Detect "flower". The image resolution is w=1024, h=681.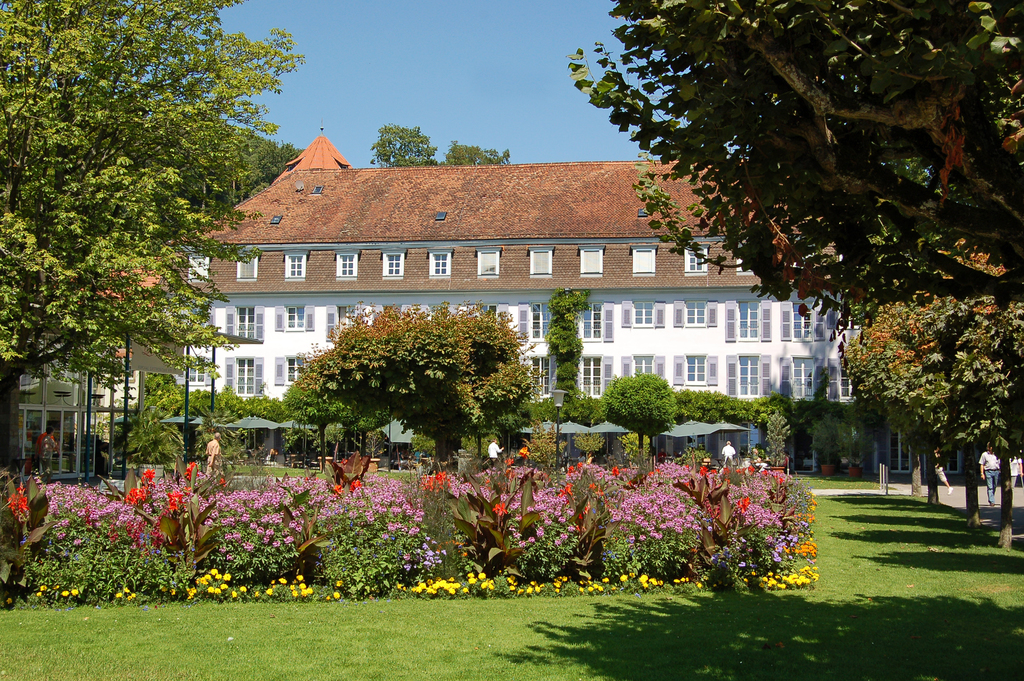
region(127, 596, 132, 600).
